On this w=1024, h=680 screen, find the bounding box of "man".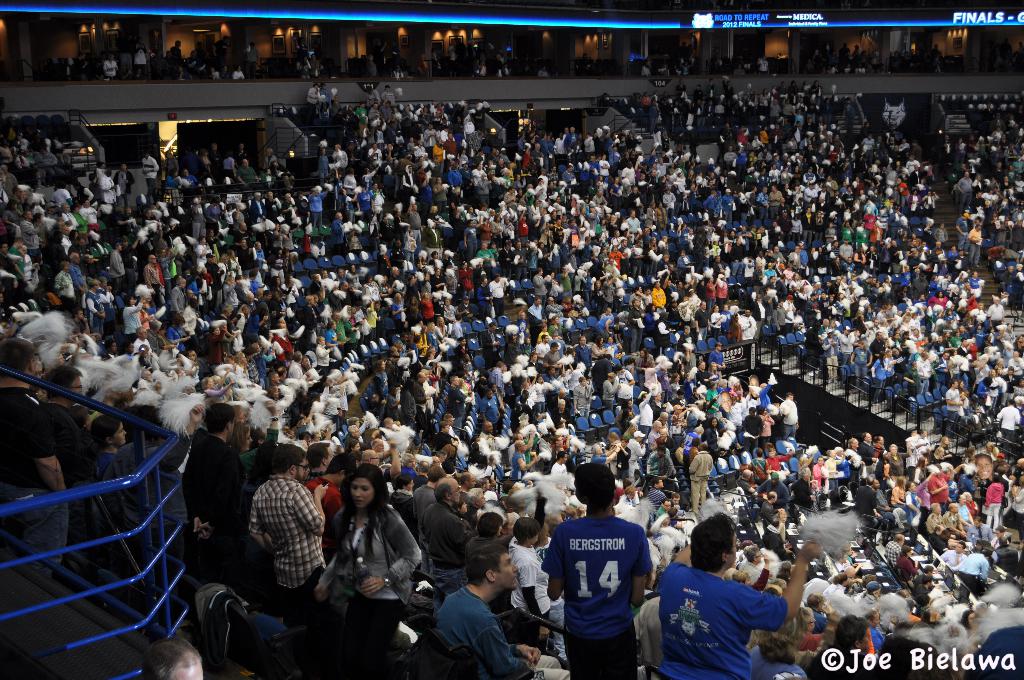
Bounding box: BBox(412, 464, 448, 535).
